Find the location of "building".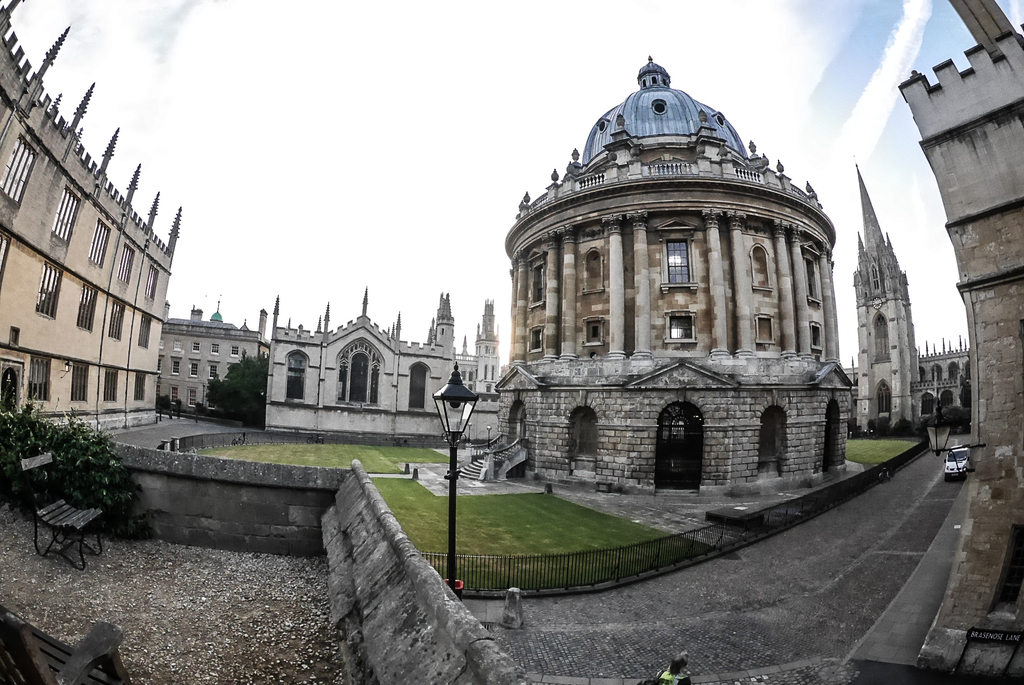
Location: left=453, top=301, right=502, bottom=394.
